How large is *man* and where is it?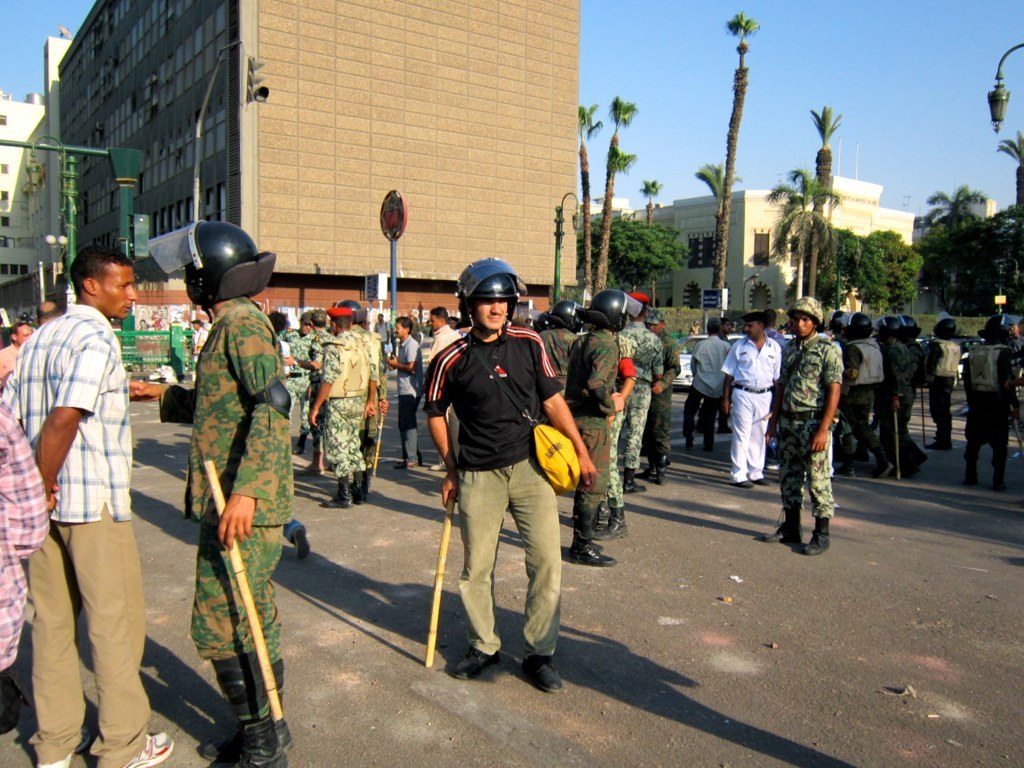
Bounding box: [722, 313, 782, 487].
